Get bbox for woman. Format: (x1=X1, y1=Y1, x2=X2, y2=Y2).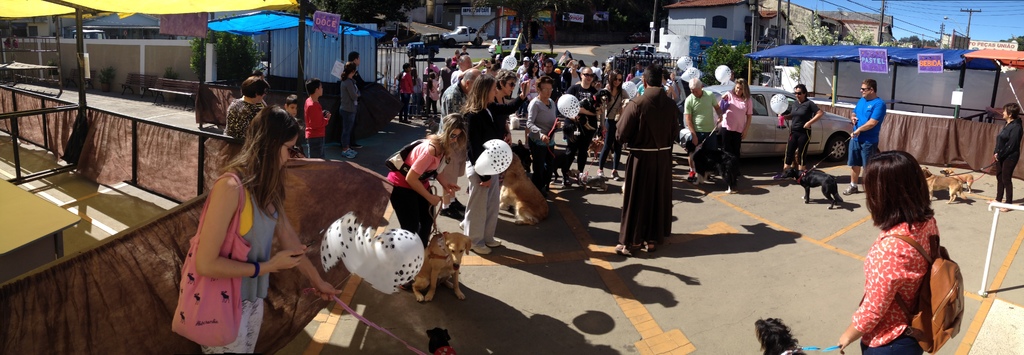
(x1=777, y1=86, x2=825, y2=177).
